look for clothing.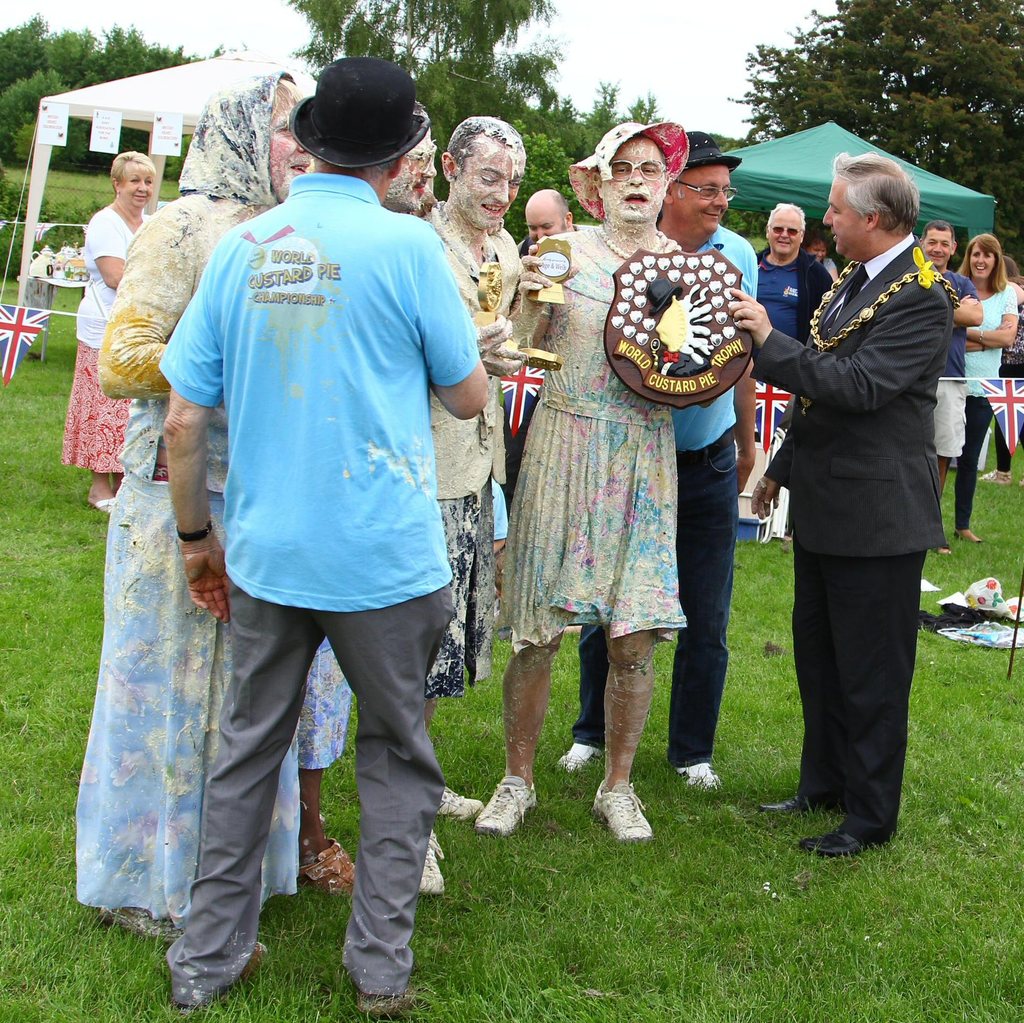
Found: {"x1": 156, "y1": 167, "x2": 484, "y2": 994}.
